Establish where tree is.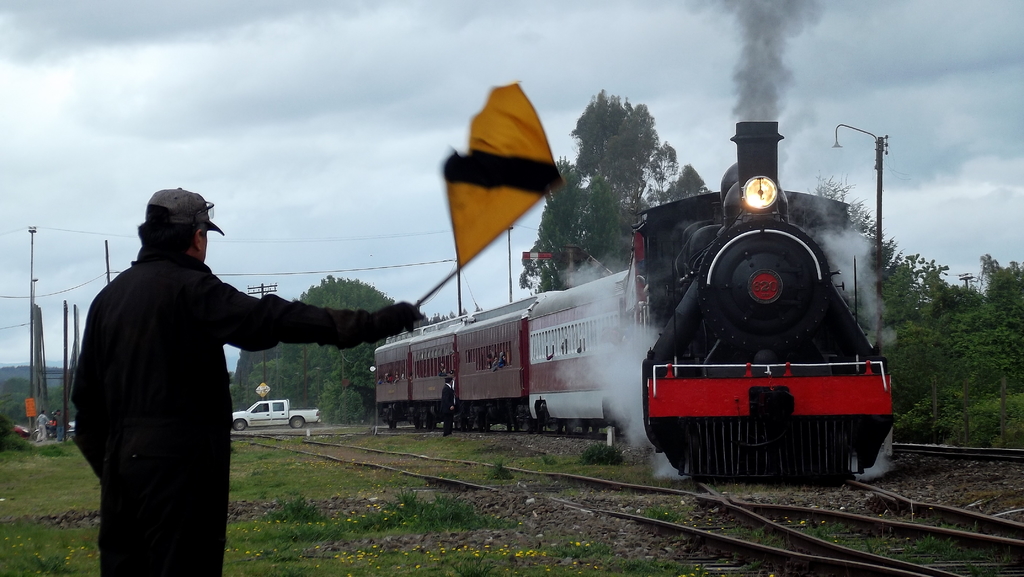
Established at <region>801, 171, 1023, 421</region>.
